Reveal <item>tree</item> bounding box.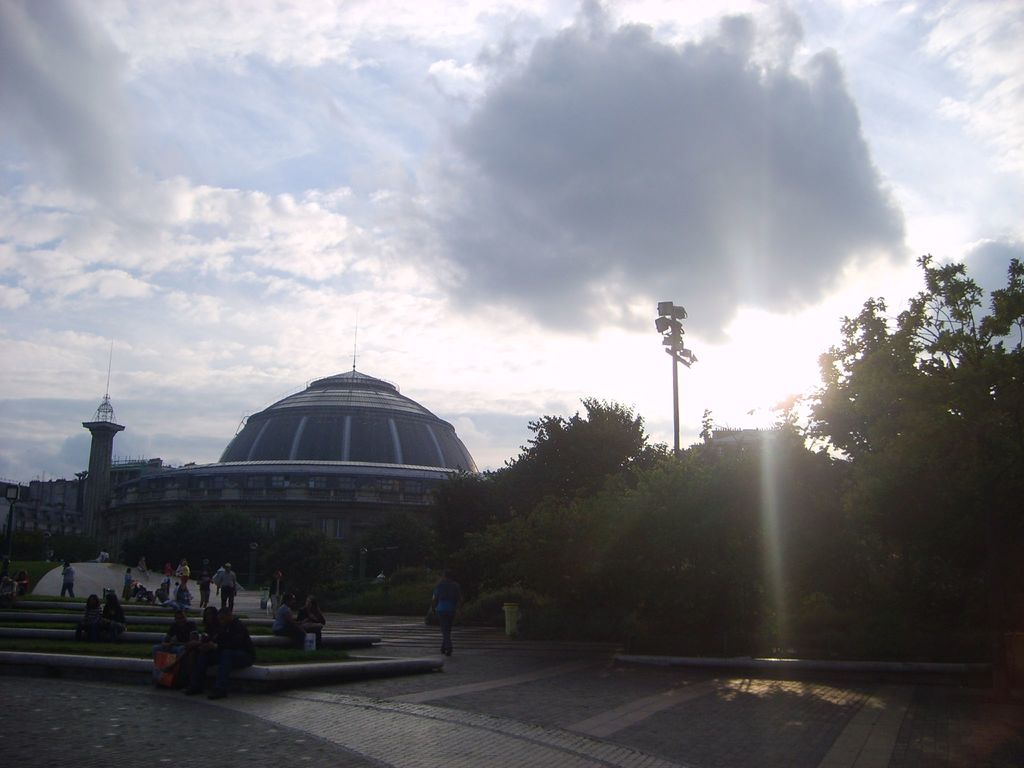
Revealed: <box>0,522,49,561</box>.
